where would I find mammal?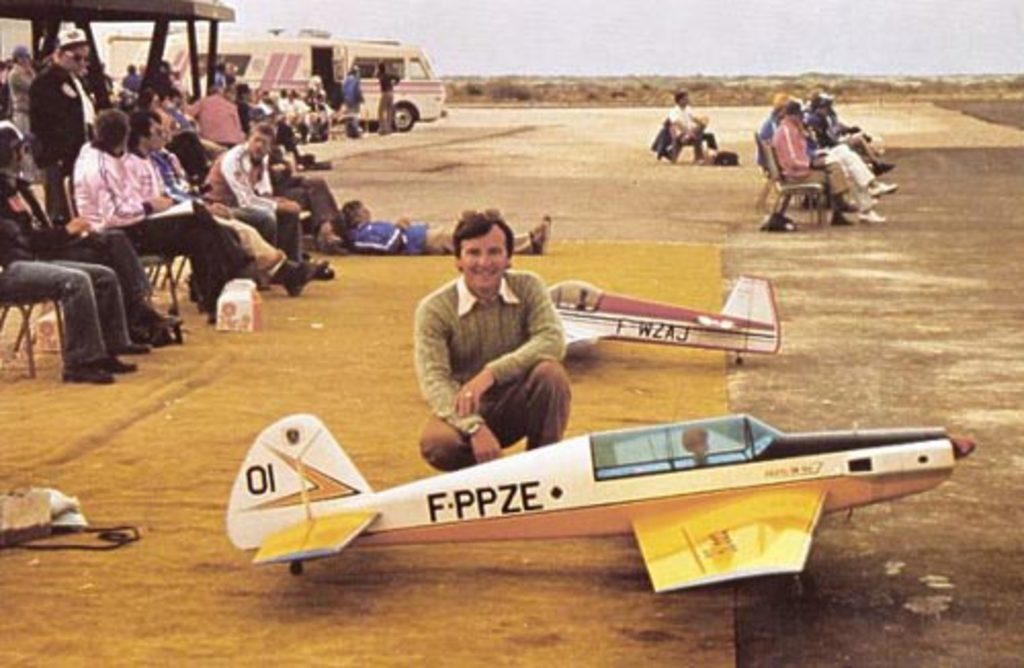
At (348,189,555,260).
